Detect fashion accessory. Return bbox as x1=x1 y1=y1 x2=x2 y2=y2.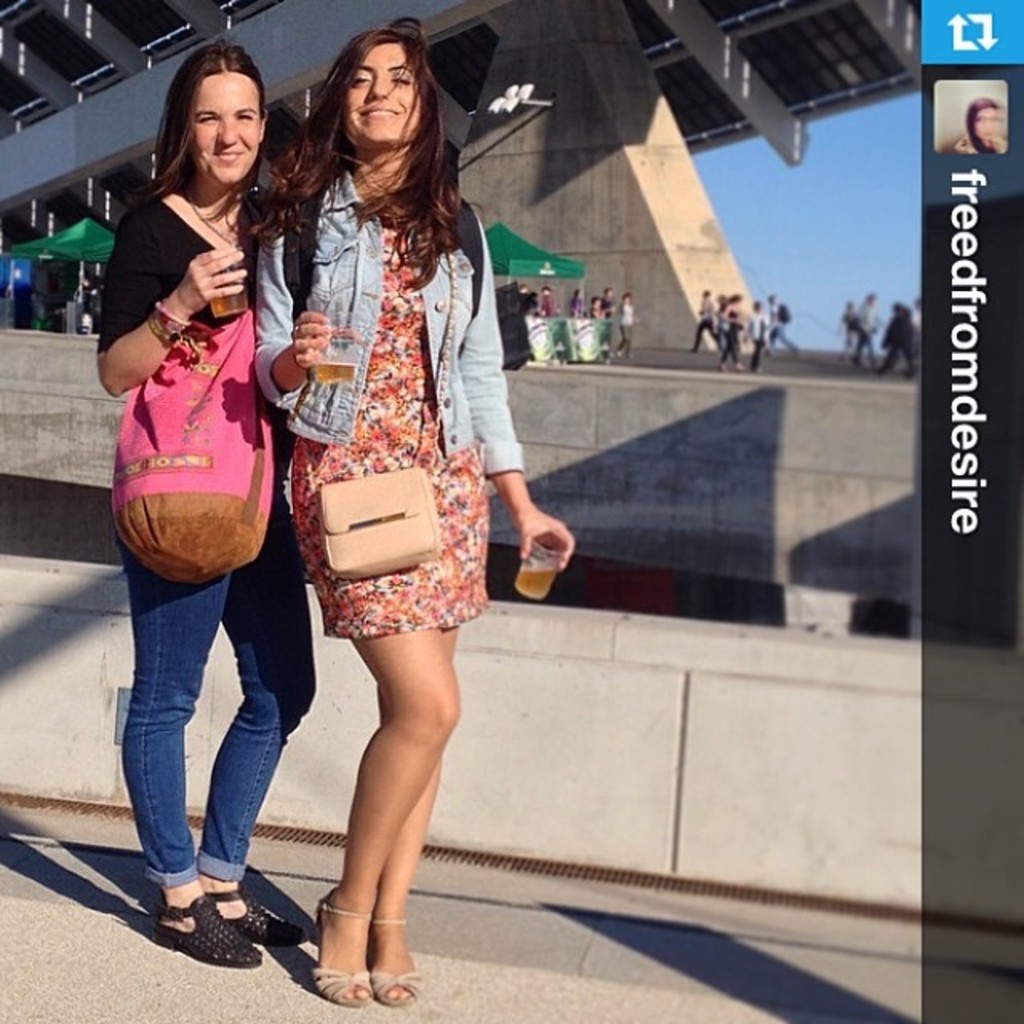
x1=314 y1=885 x2=373 y2=1006.
